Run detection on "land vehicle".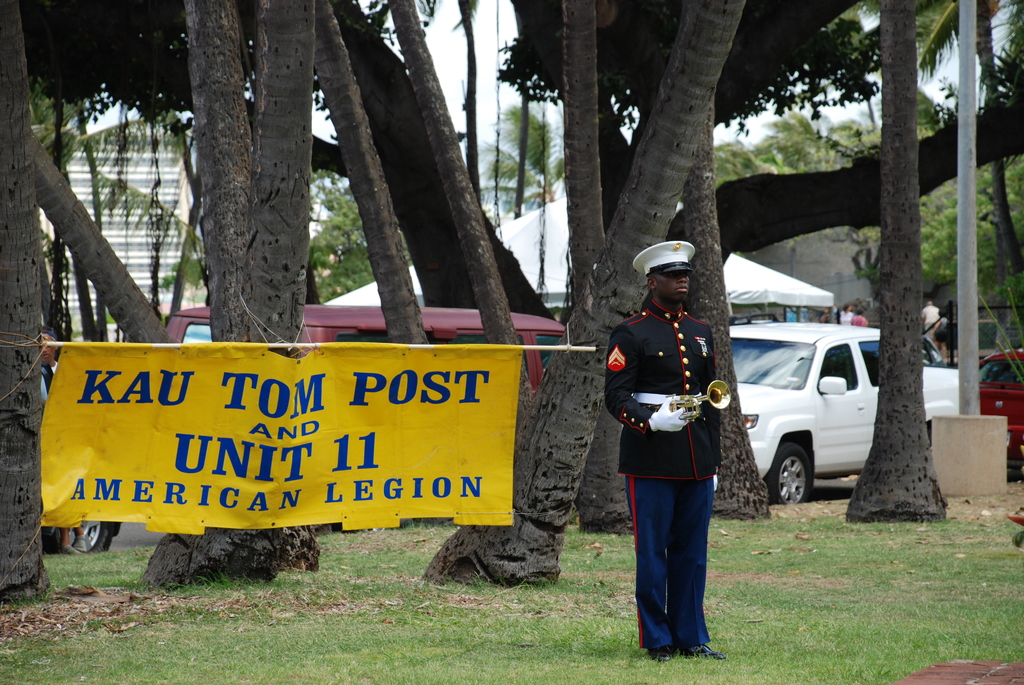
Result: 979,349,1023,471.
